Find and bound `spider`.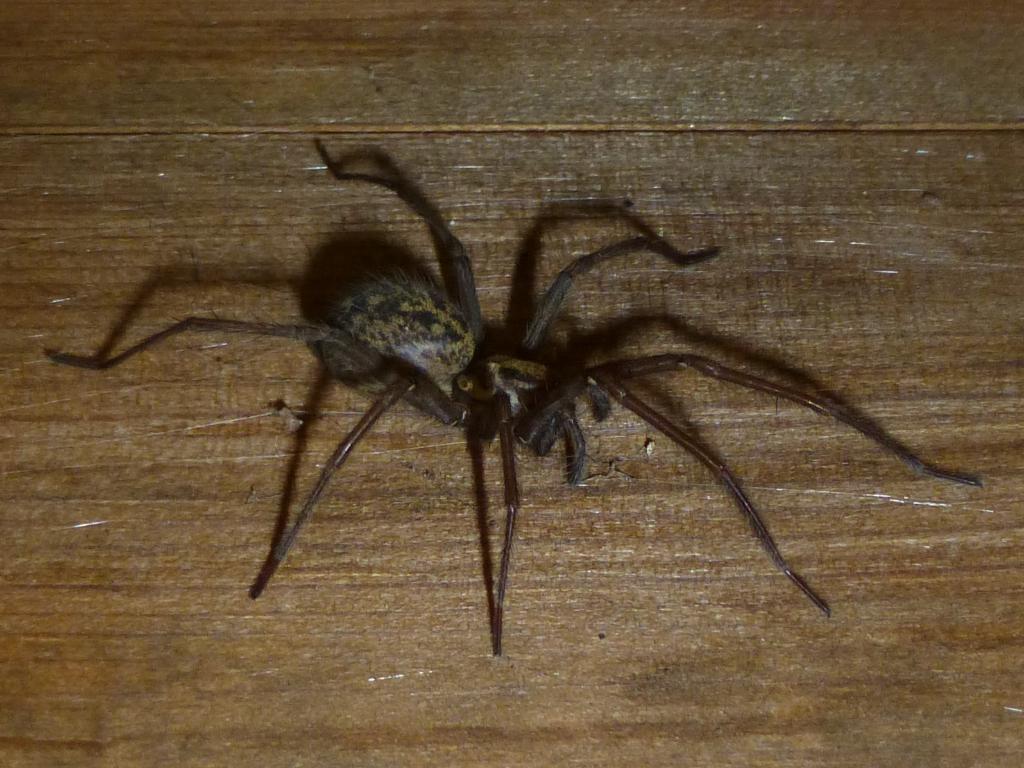
Bound: {"left": 46, "top": 142, "right": 980, "bottom": 658}.
